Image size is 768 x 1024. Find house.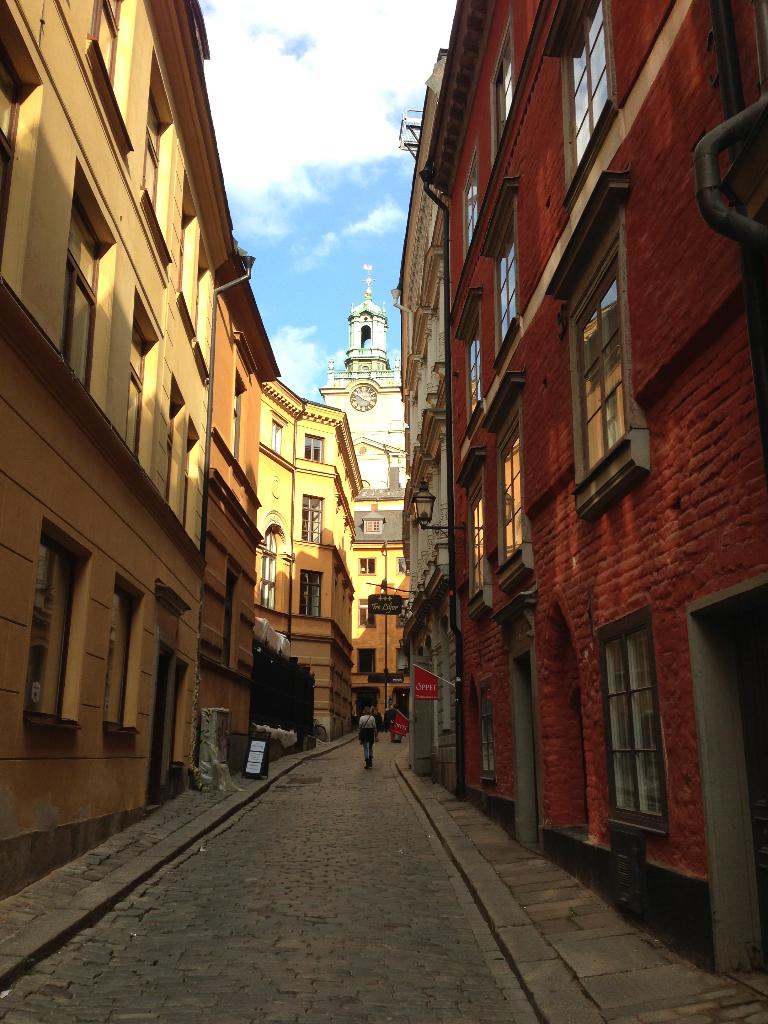
325, 278, 425, 588.
